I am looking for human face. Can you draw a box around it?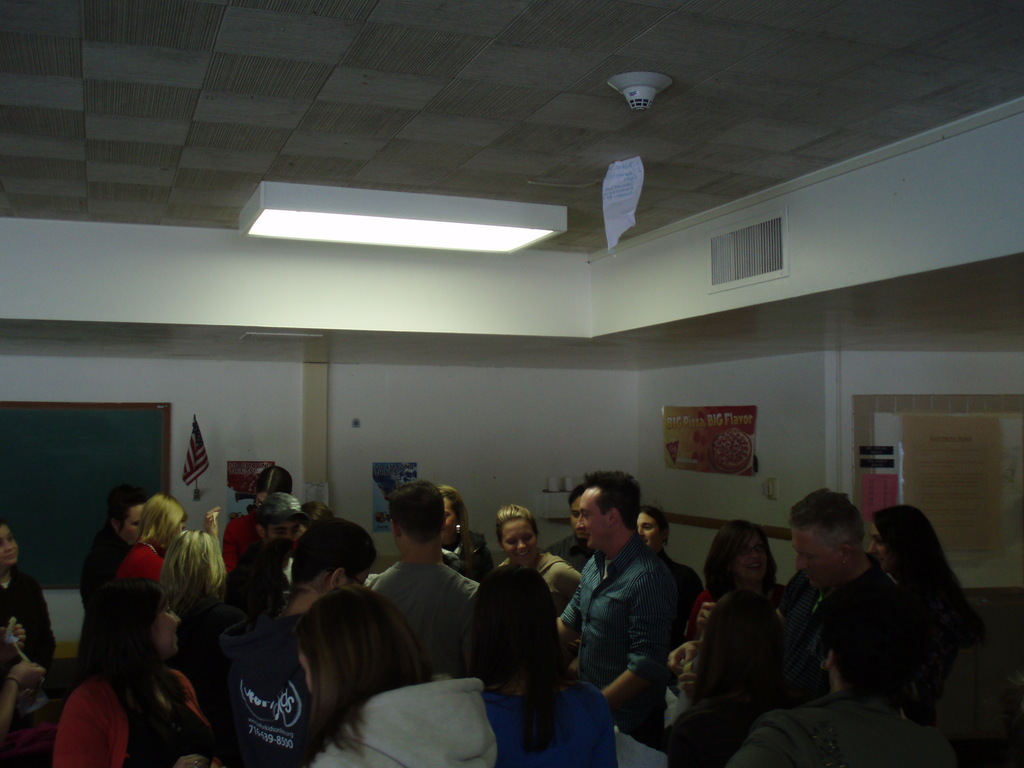
Sure, the bounding box is rect(570, 495, 583, 537).
